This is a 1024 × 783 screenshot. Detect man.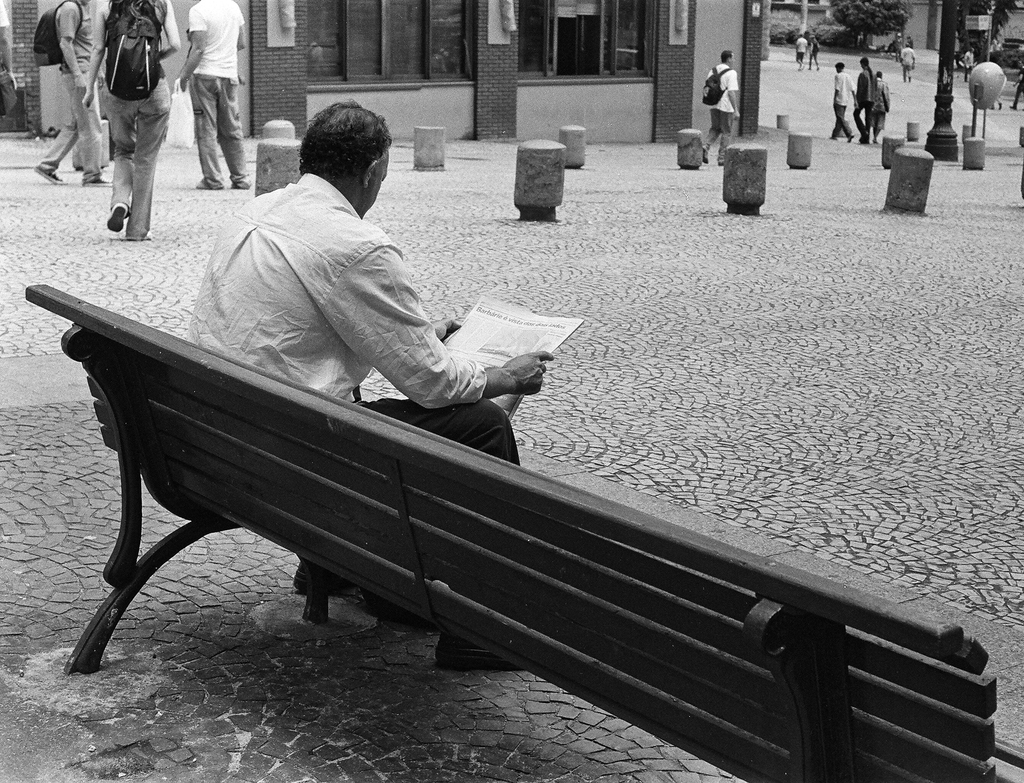
<region>966, 46, 975, 78</region>.
